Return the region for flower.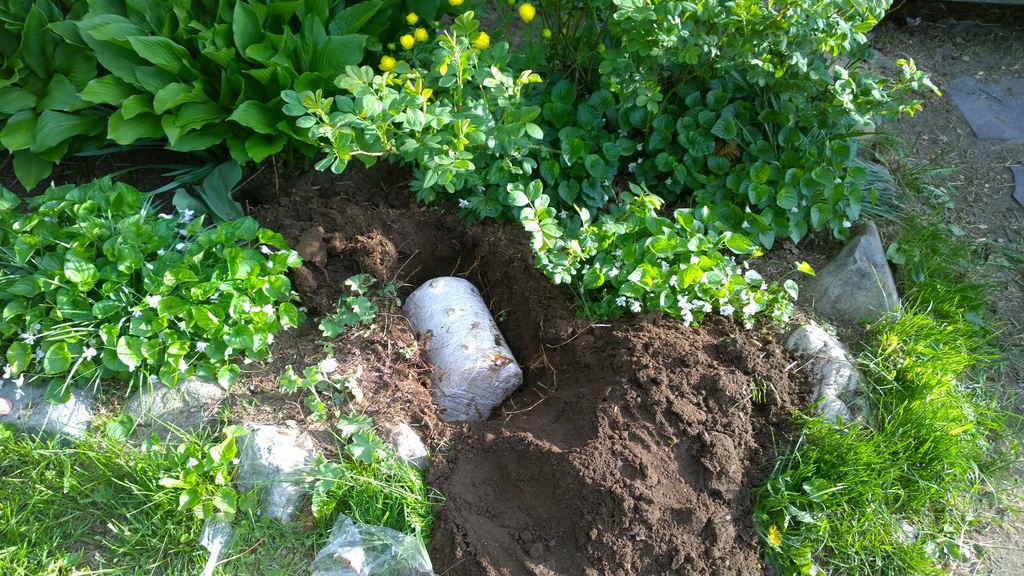
left=403, top=36, right=411, bottom=48.
